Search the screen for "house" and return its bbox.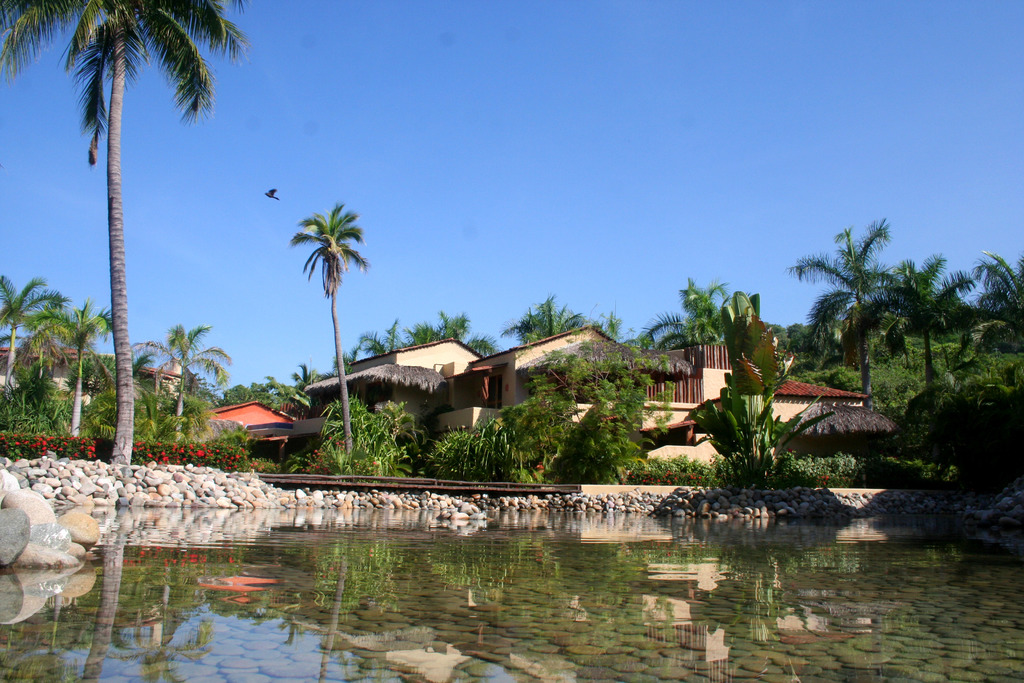
Found: (left=747, top=353, right=862, bottom=453).
